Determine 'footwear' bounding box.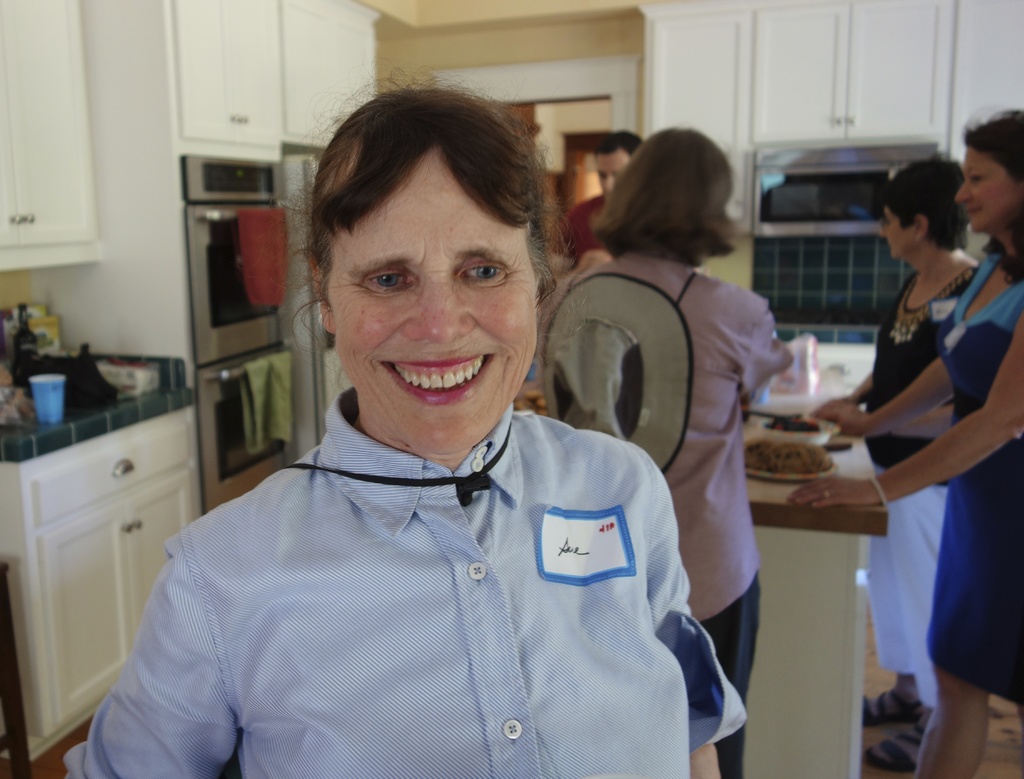
Determined: region(867, 703, 935, 771).
